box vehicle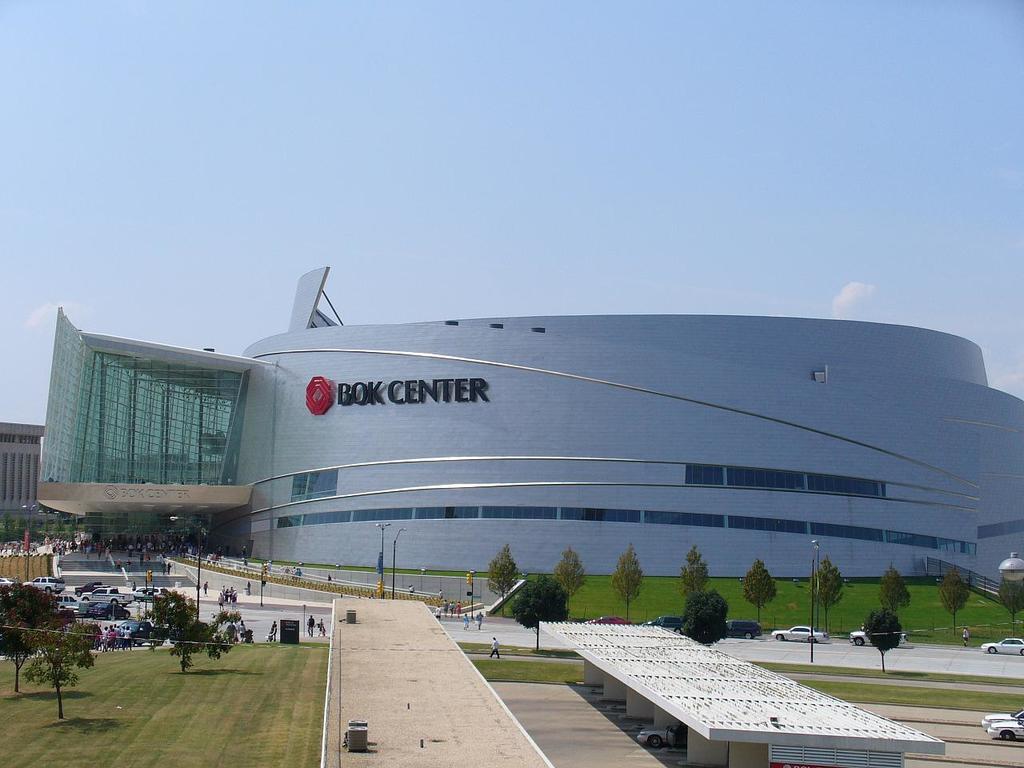
{"left": 57, "top": 593, "right": 87, "bottom": 609}
